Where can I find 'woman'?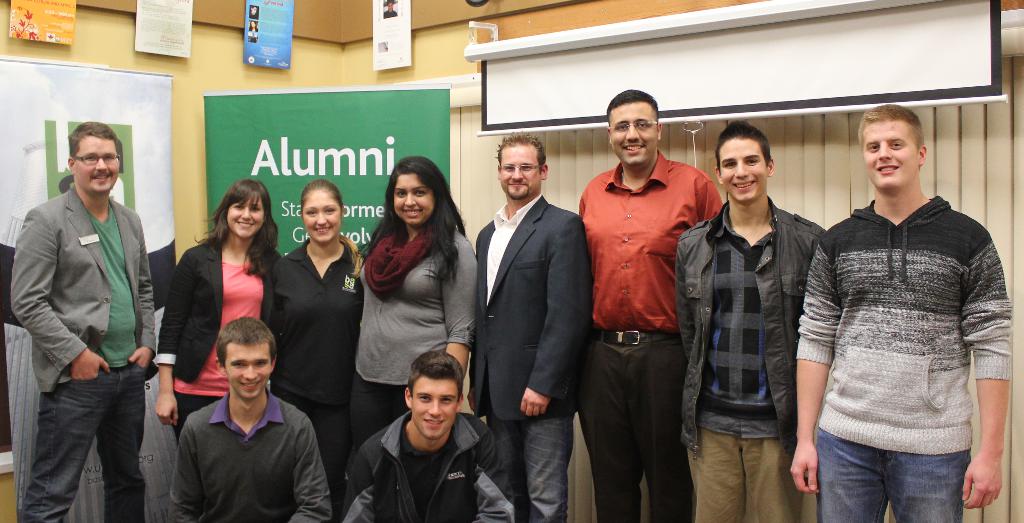
You can find it at bbox(353, 151, 484, 444).
